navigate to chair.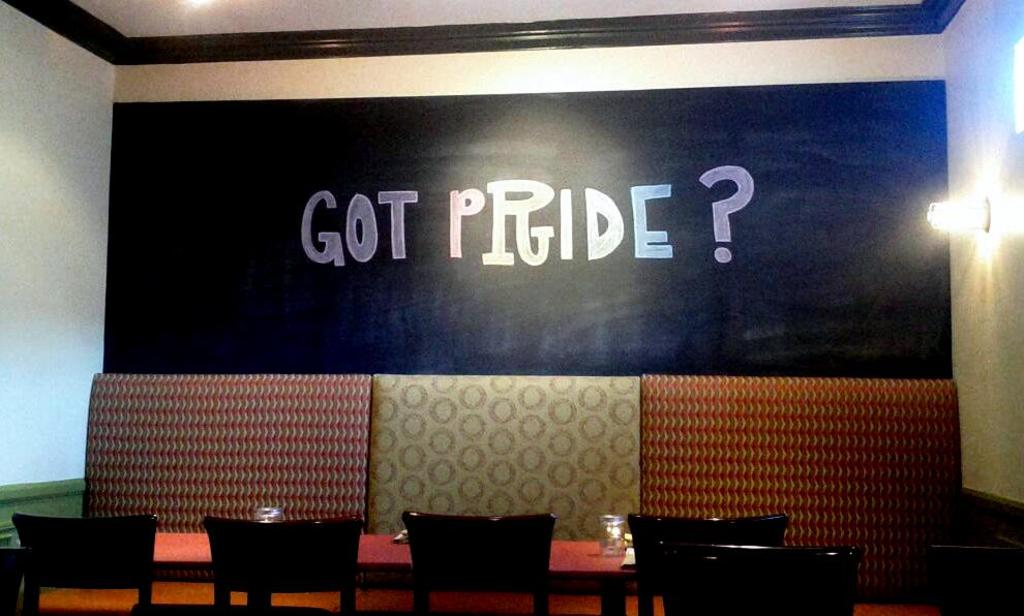
Navigation target: <bbox>660, 538, 853, 615</bbox>.
